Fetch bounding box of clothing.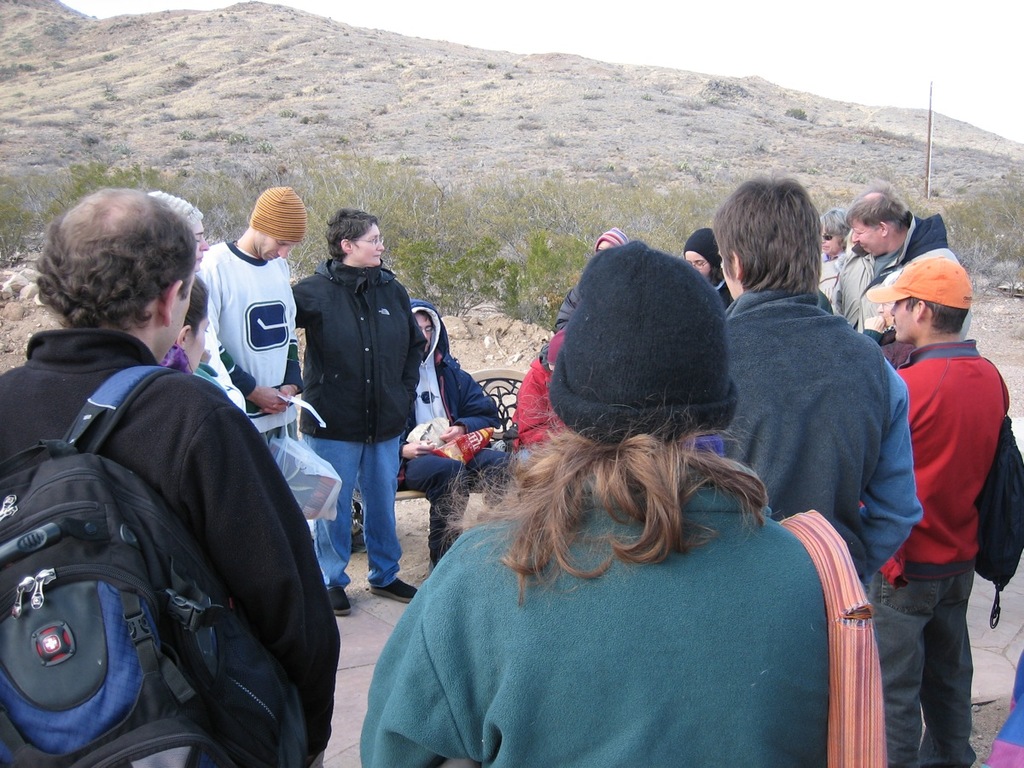
Bbox: [510, 328, 584, 445].
